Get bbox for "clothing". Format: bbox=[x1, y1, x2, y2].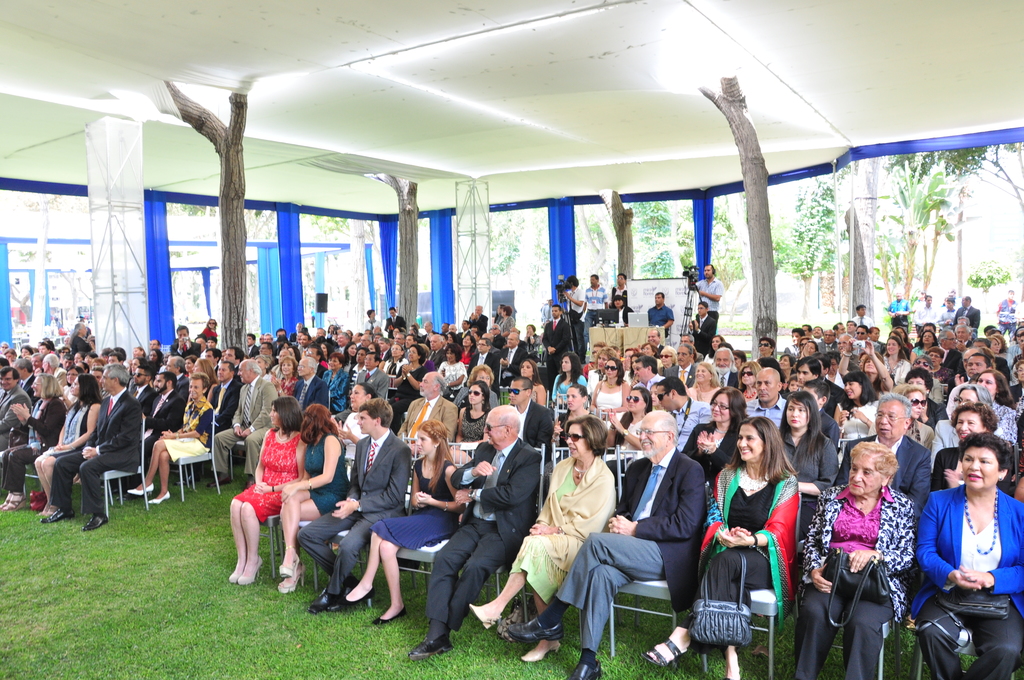
bbox=[460, 327, 470, 336].
